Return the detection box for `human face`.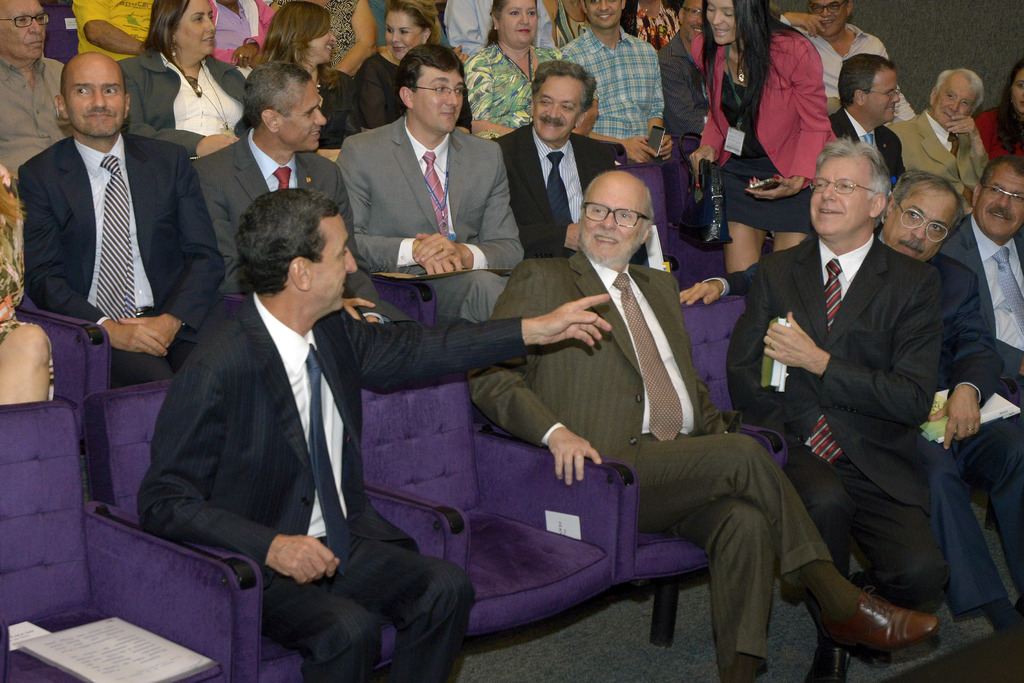
{"x1": 385, "y1": 10, "x2": 422, "y2": 58}.
